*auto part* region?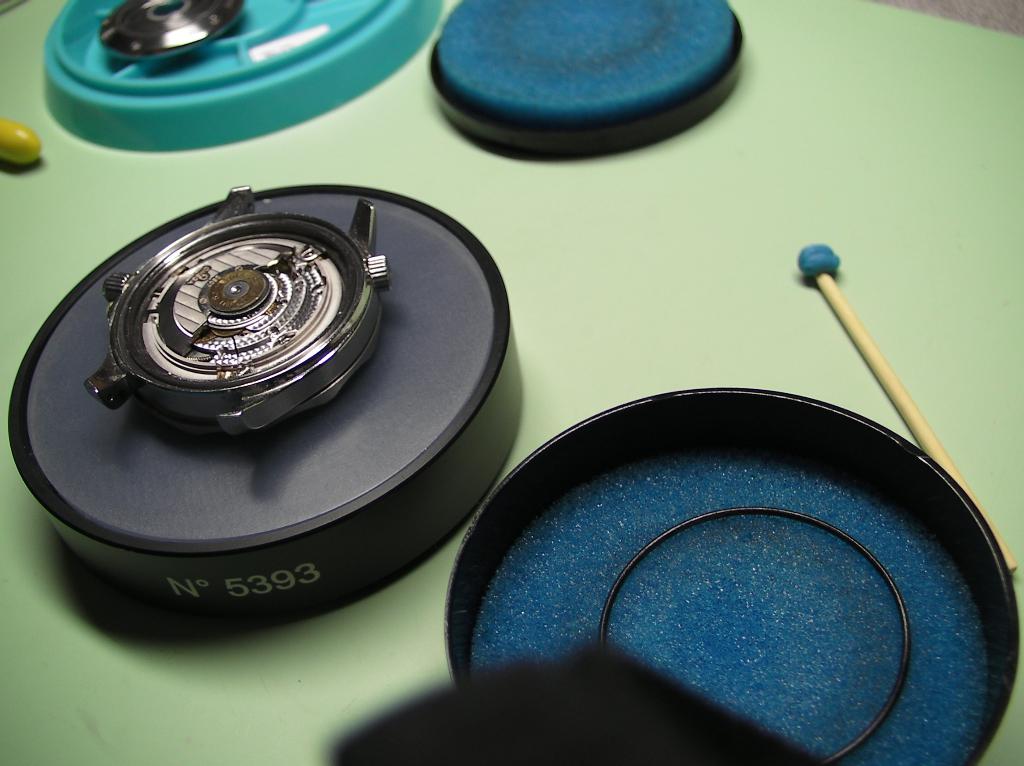
{"left": 417, "top": 372, "right": 1023, "bottom": 765}
